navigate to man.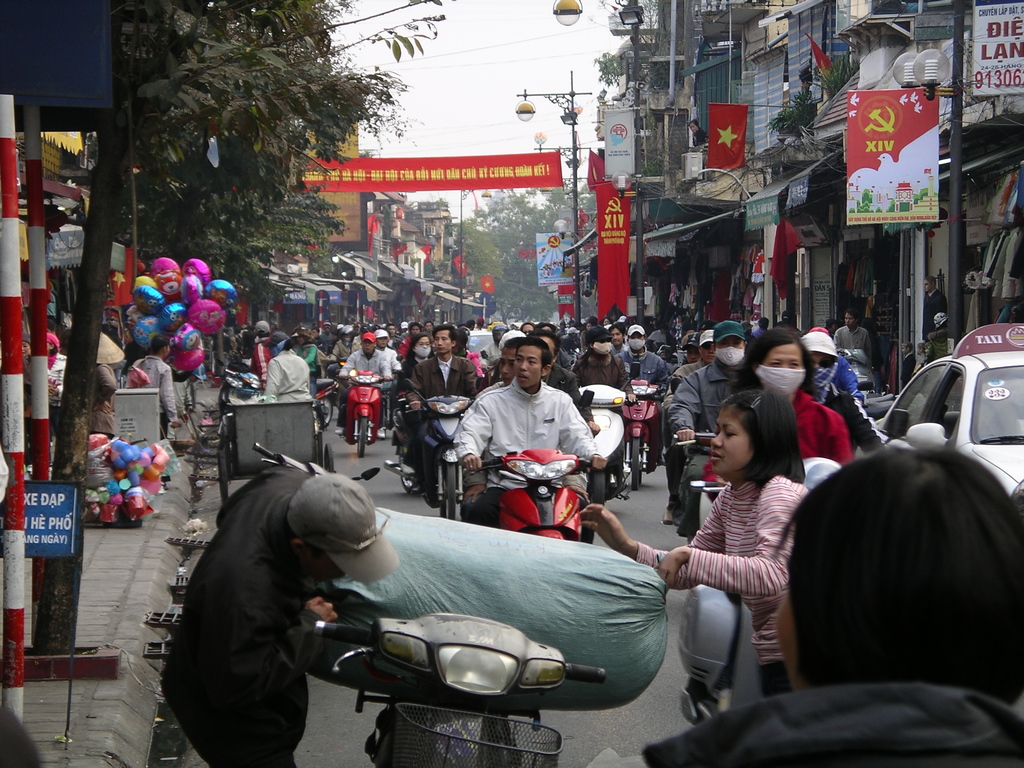
Navigation target: locate(160, 467, 377, 767).
